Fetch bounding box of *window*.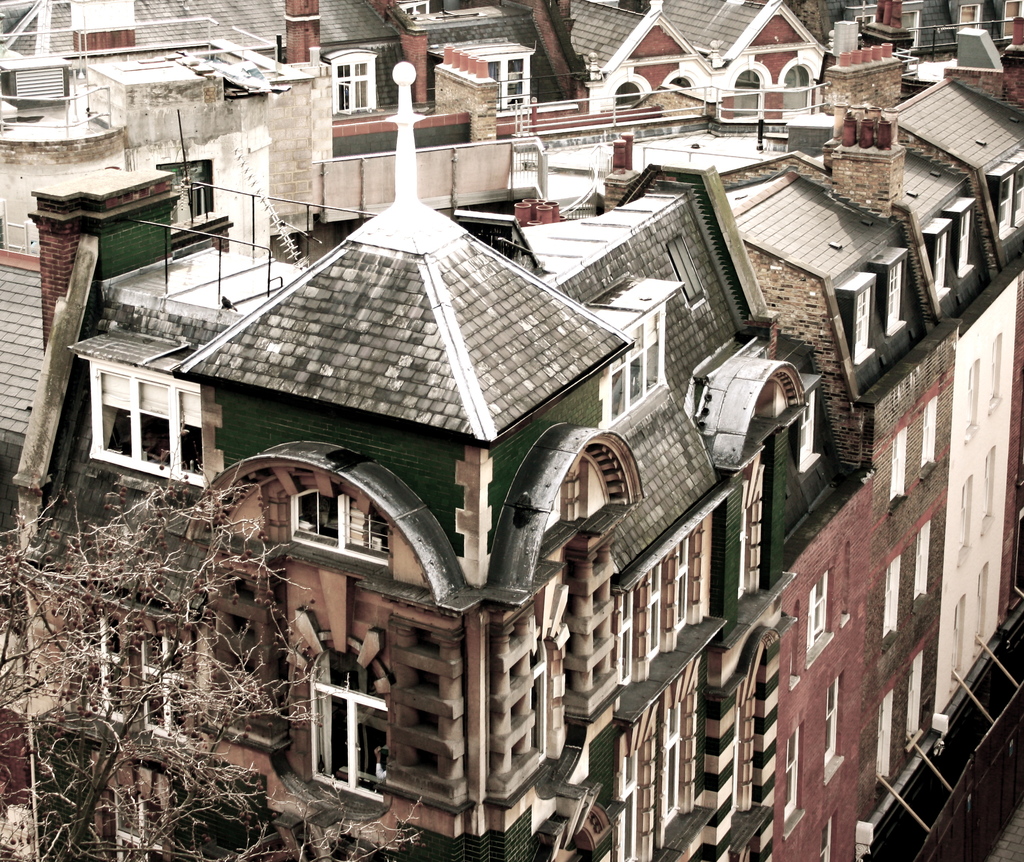
Bbox: region(922, 395, 936, 471).
